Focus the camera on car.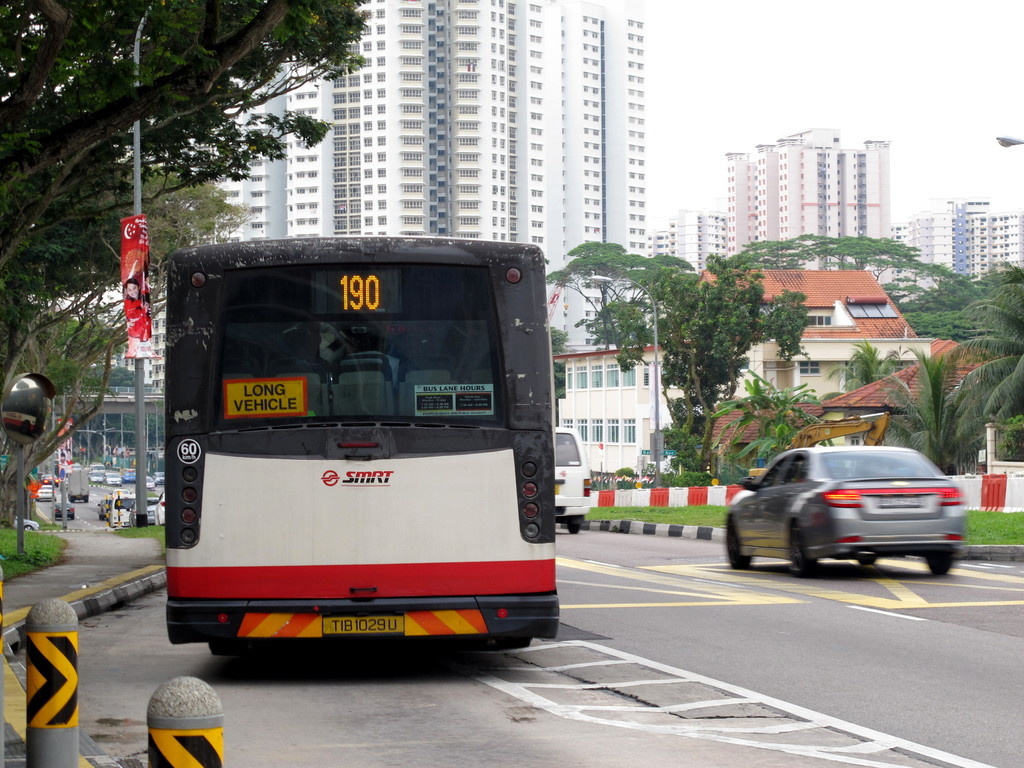
Focus region: Rect(125, 493, 157, 521).
